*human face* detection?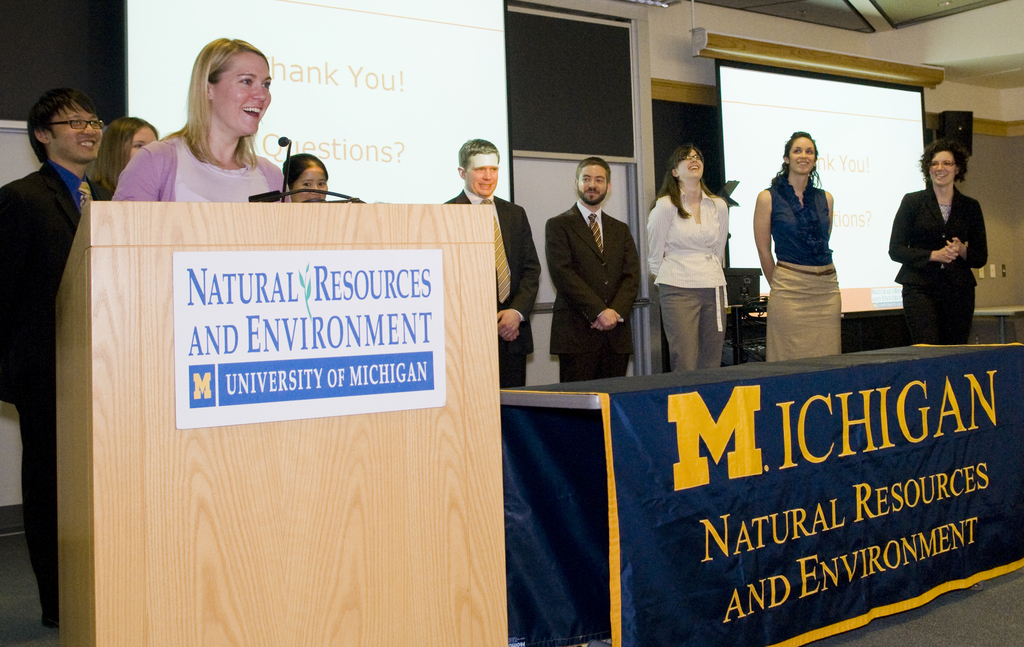
[left=291, top=168, right=328, bottom=202]
